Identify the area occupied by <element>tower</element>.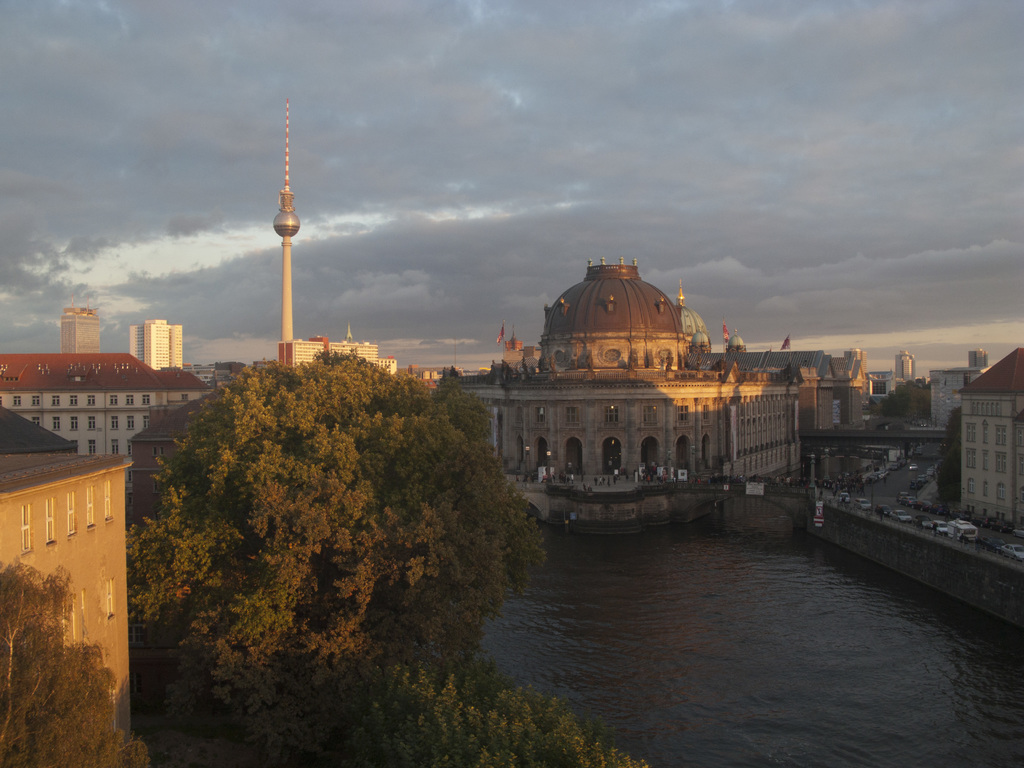
Area: crop(273, 101, 300, 343).
